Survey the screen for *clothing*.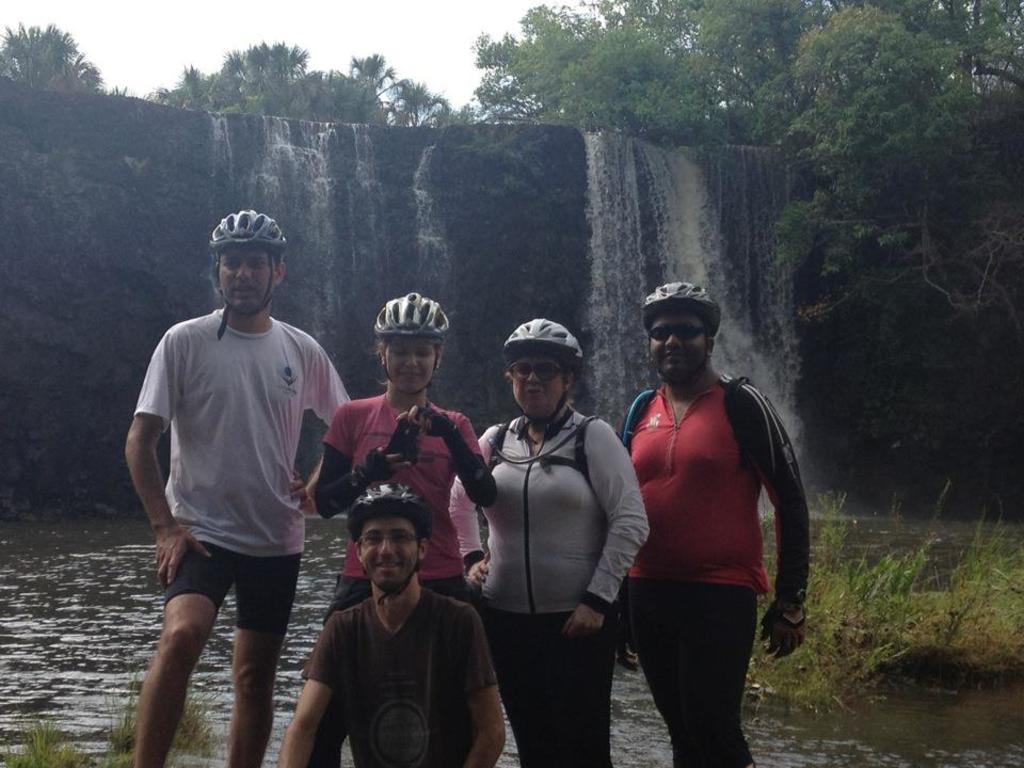
Survey found: locate(485, 612, 618, 767).
